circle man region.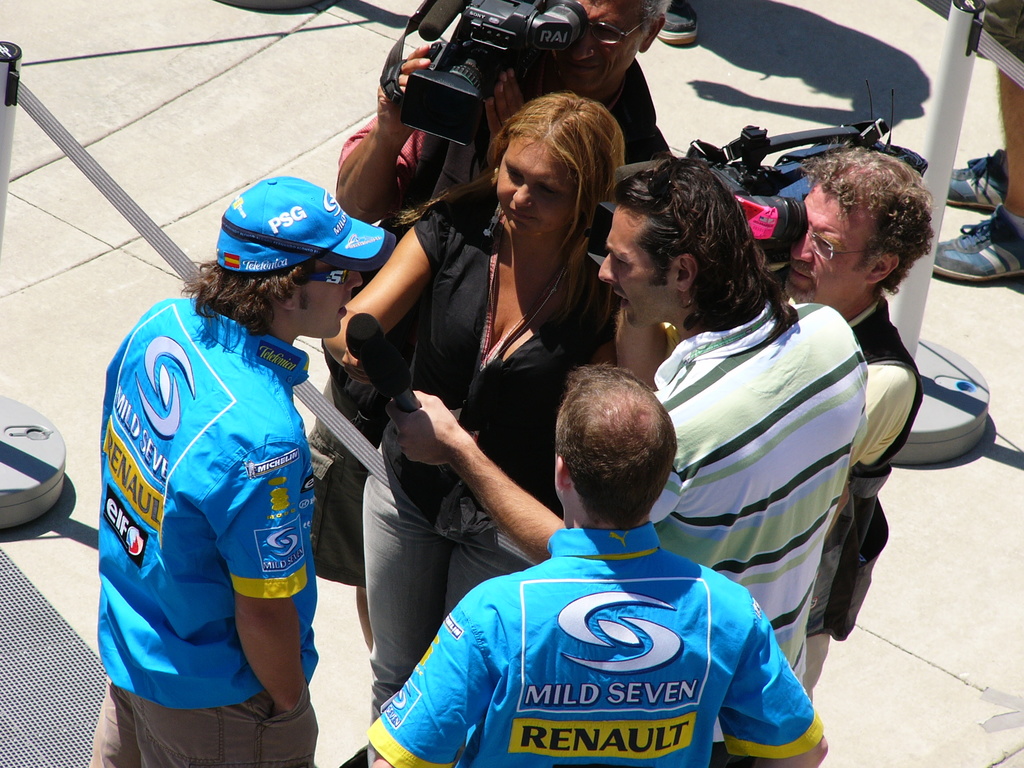
Region: <box>932,0,1023,282</box>.
